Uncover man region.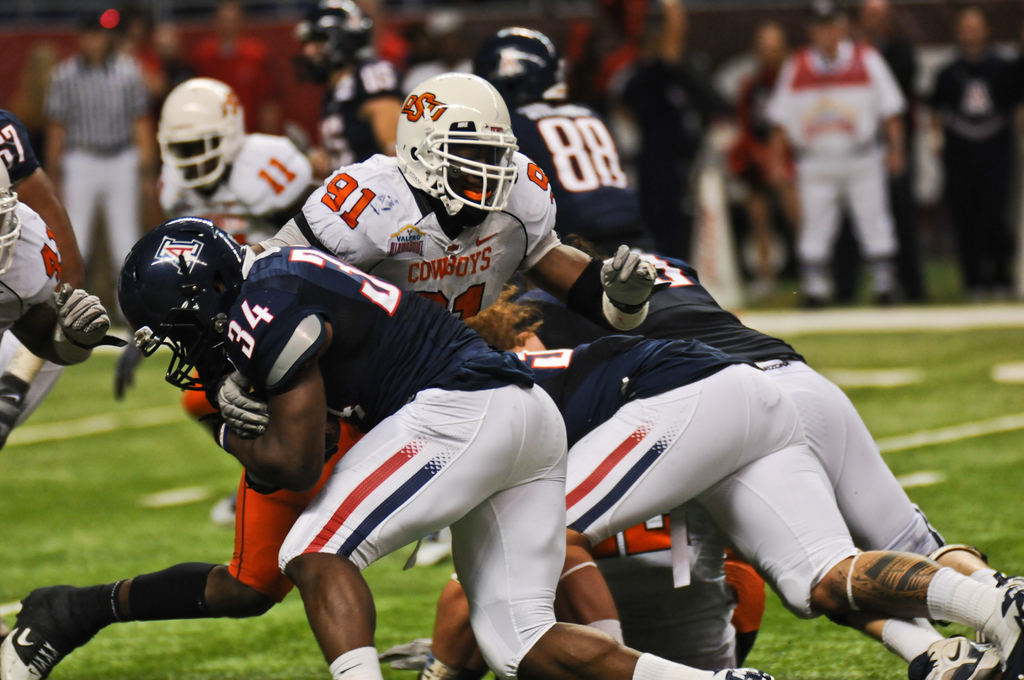
Uncovered: x1=152, y1=79, x2=318, y2=247.
